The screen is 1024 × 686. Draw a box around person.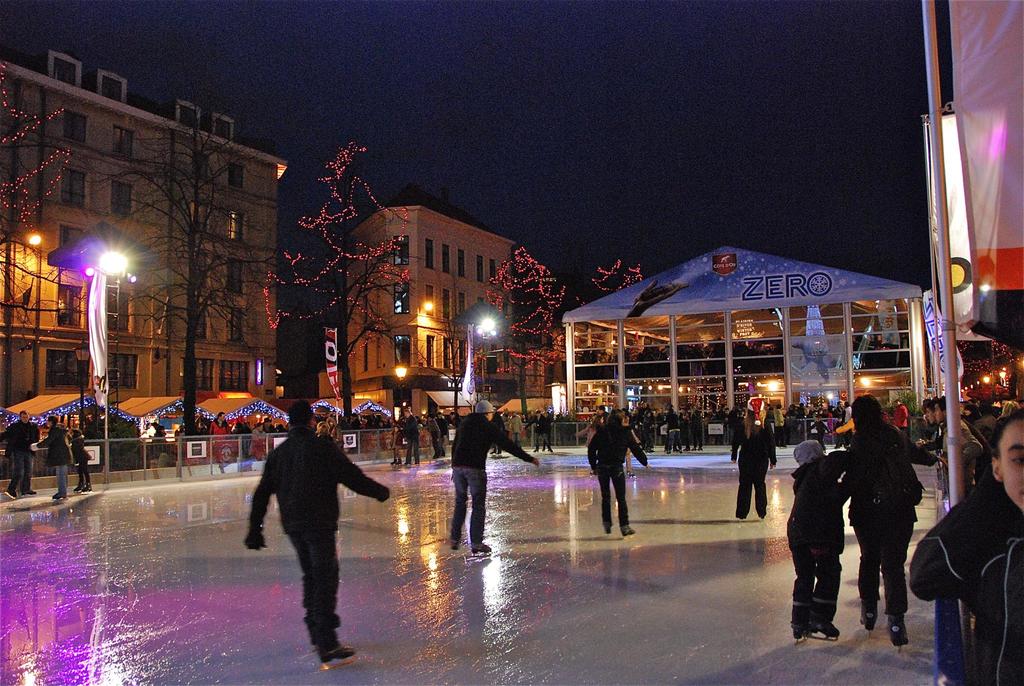
<bbox>445, 400, 545, 547</bbox>.
